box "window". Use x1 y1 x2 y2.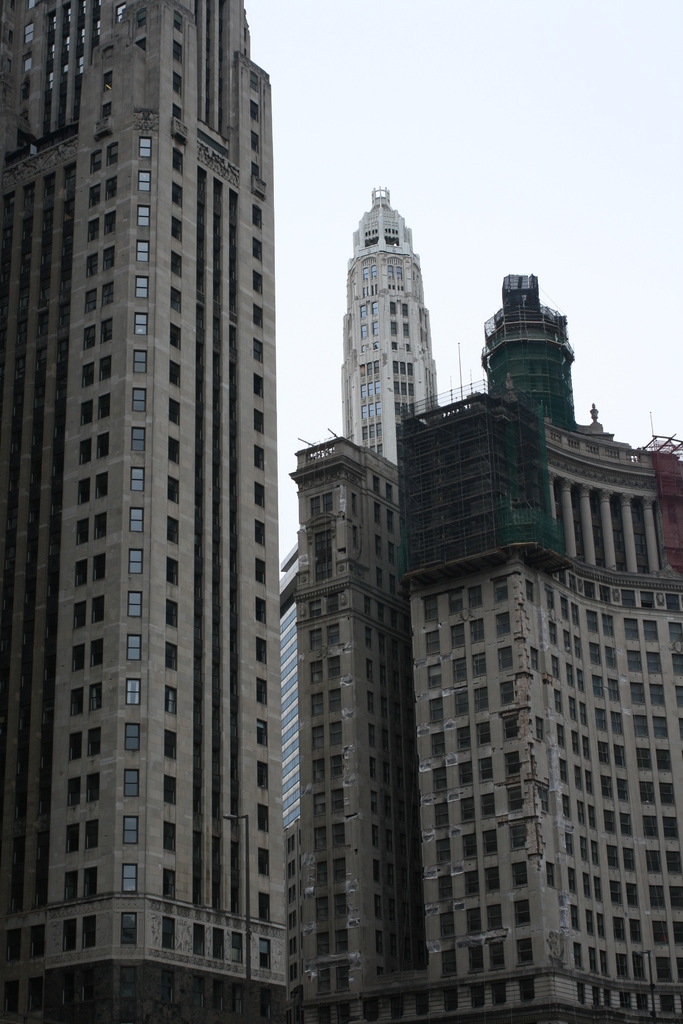
462 764 479 788.
